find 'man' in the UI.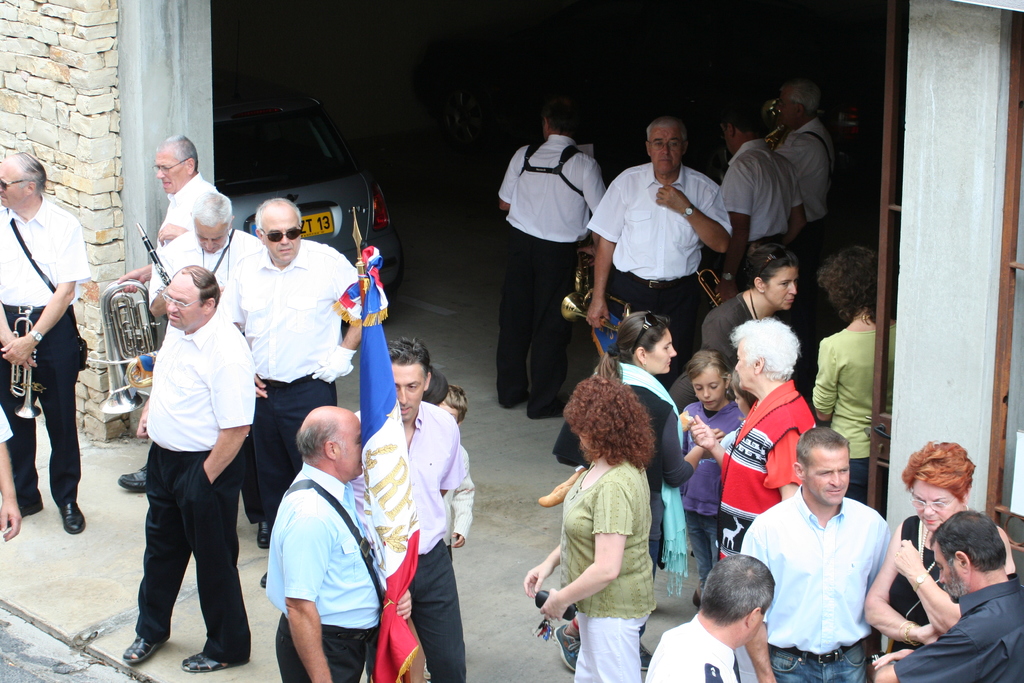
UI element at bbox=[640, 551, 781, 682].
